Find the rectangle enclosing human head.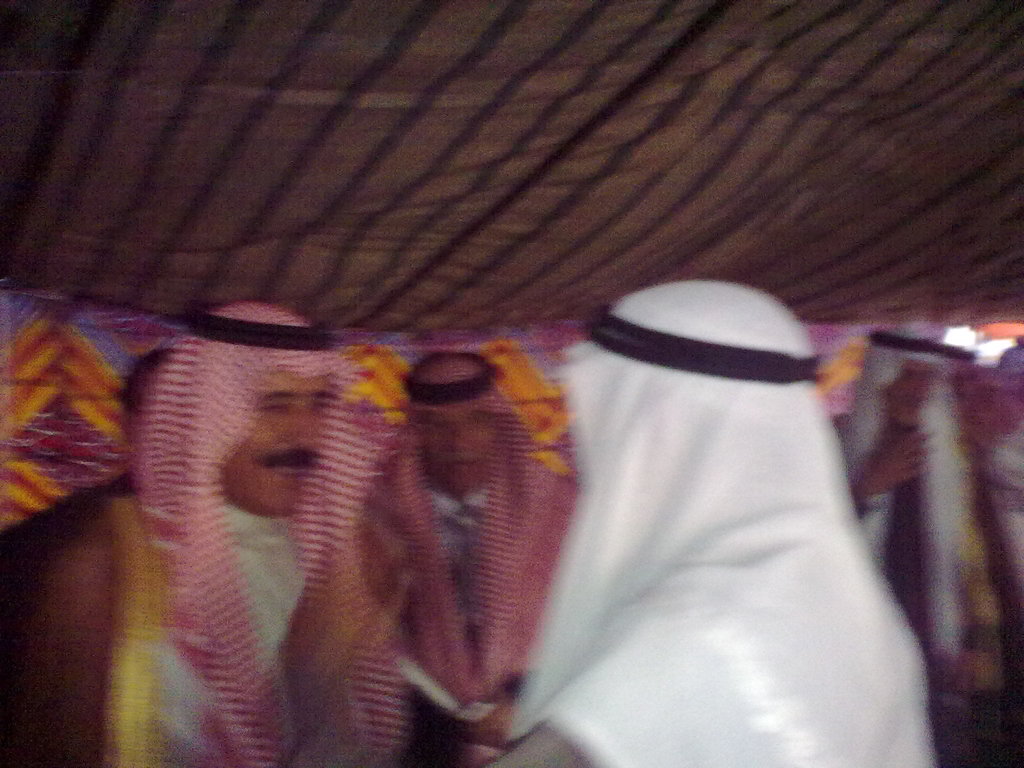
<region>860, 321, 957, 437</region>.
